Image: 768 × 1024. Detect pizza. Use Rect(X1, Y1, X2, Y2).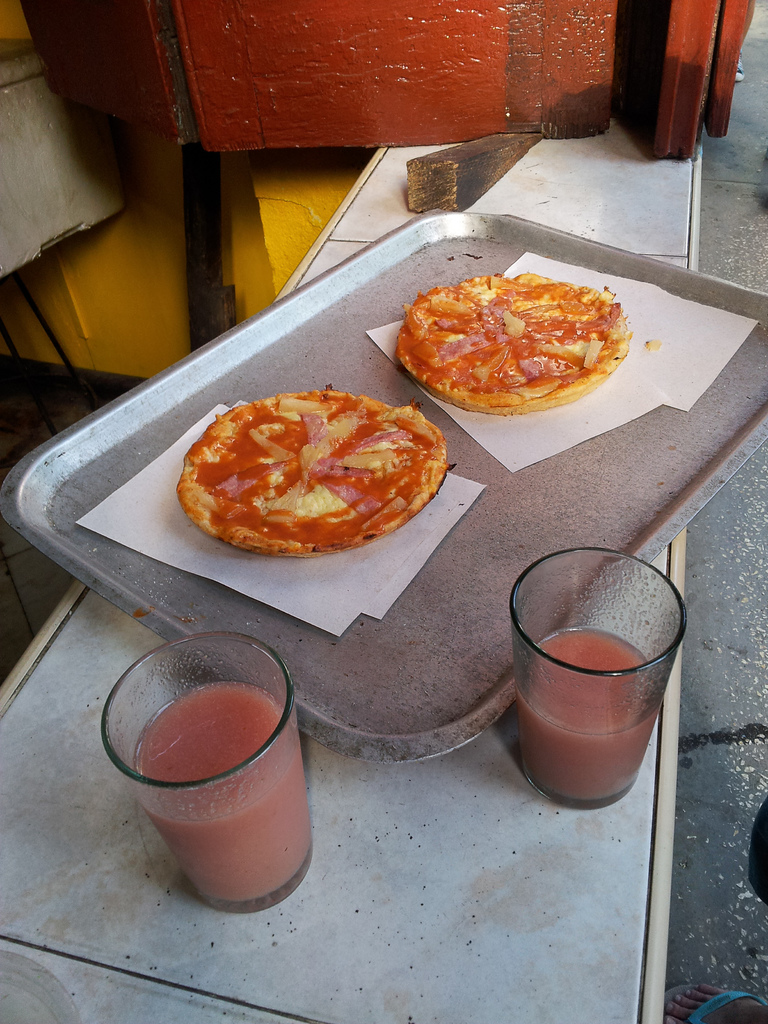
Rect(403, 274, 632, 416).
